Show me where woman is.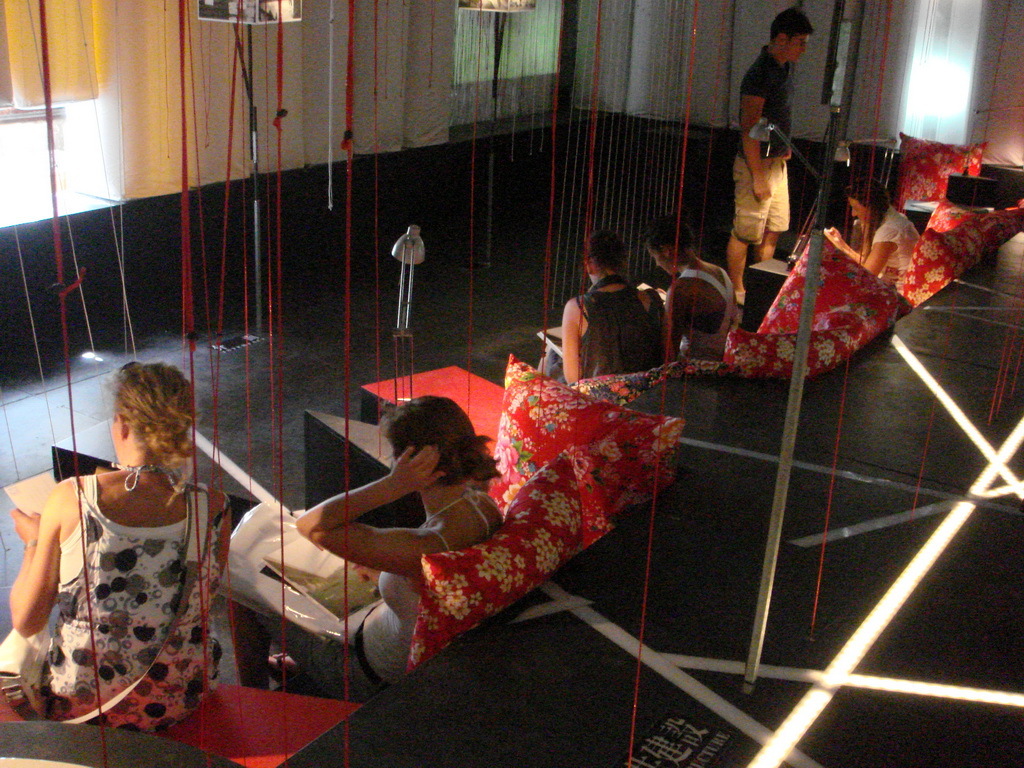
woman is at left=641, top=214, right=732, bottom=364.
